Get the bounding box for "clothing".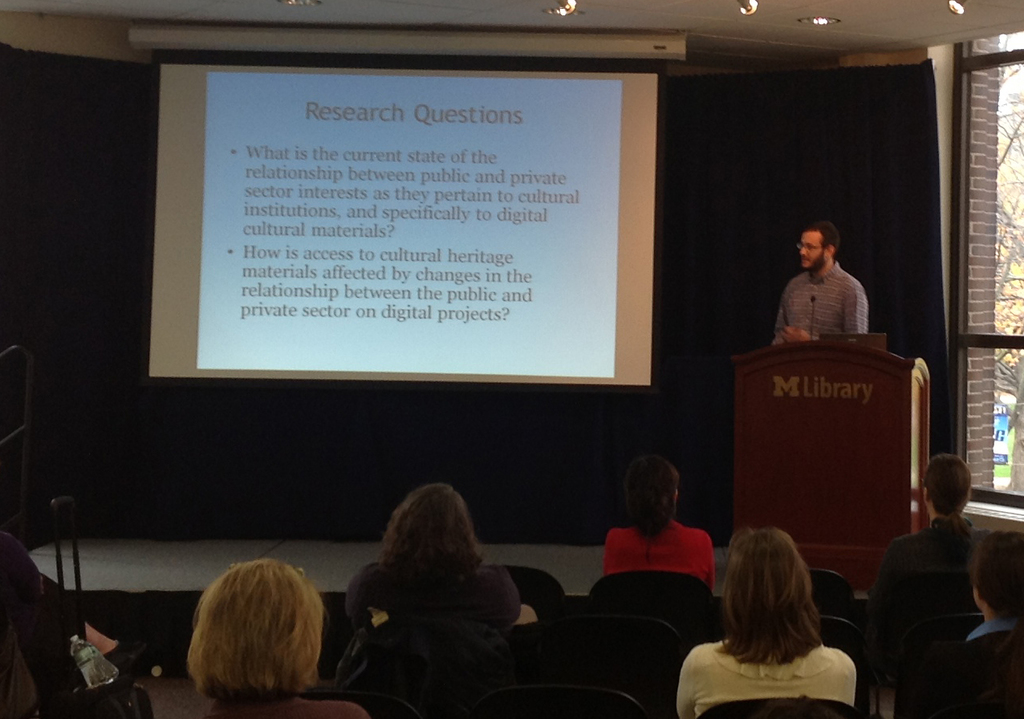
box(599, 514, 713, 595).
